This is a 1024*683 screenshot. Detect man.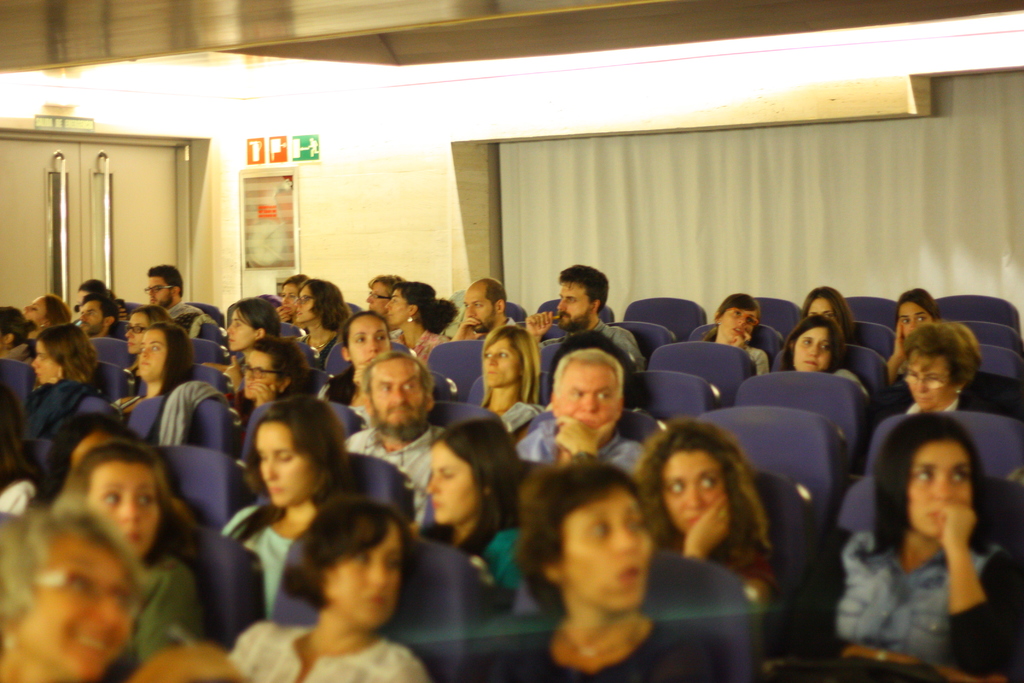
bbox=[516, 348, 645, 473].
